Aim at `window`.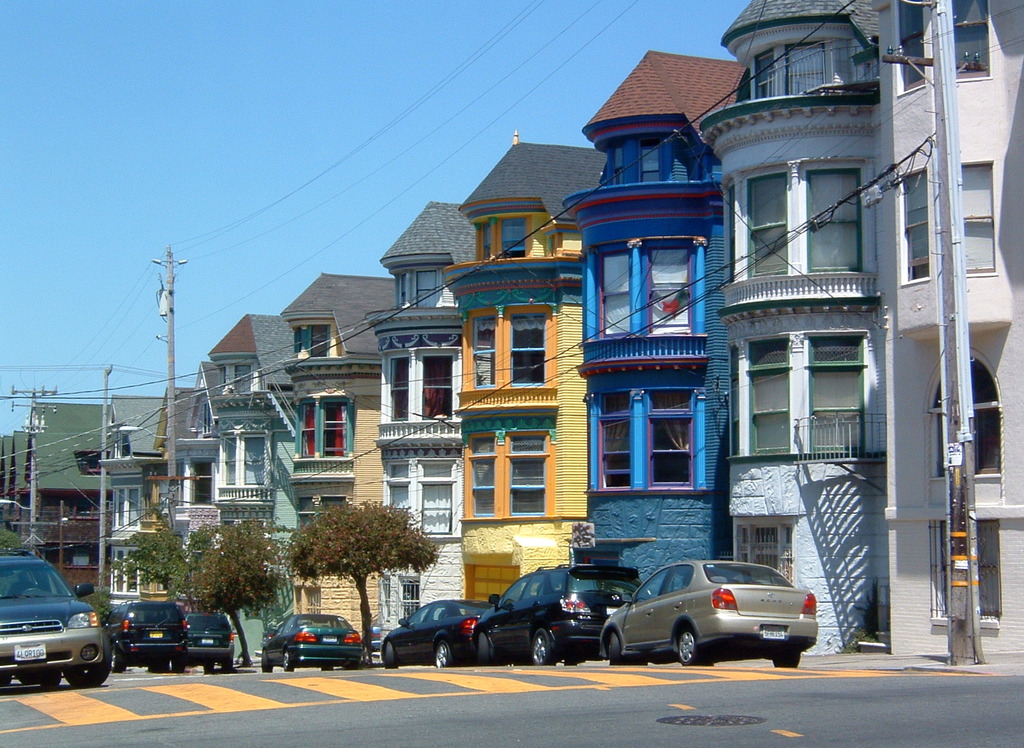
Aimed at [309,321,330,354].
